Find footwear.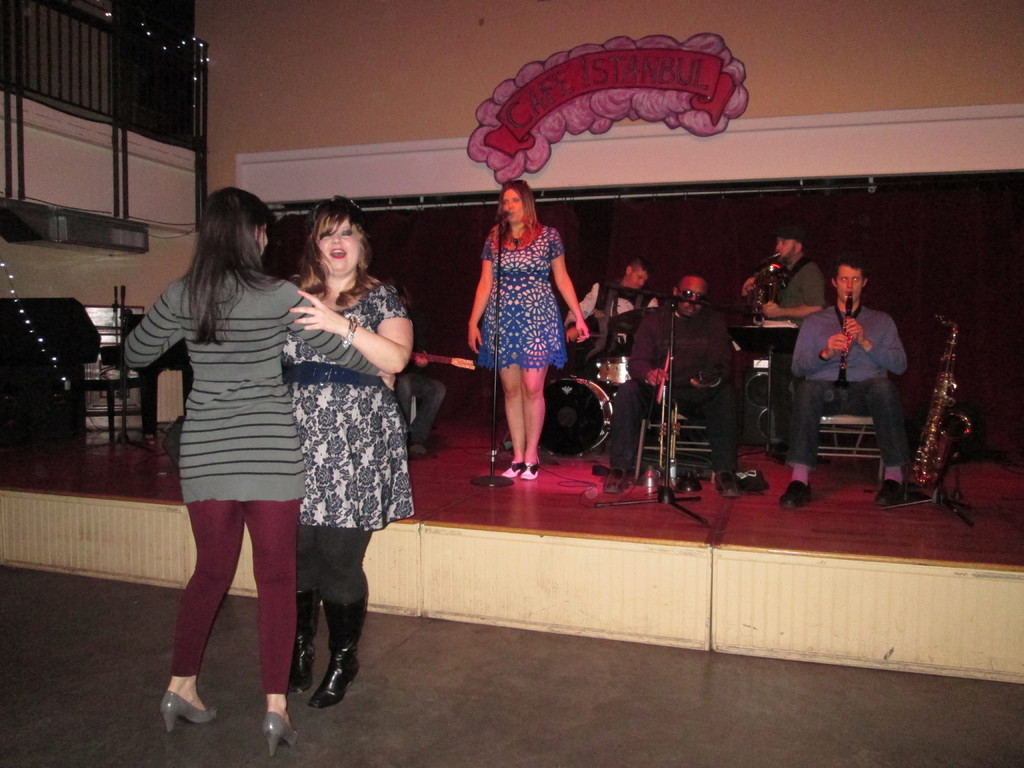
<box>604,466,628,494</box>.
